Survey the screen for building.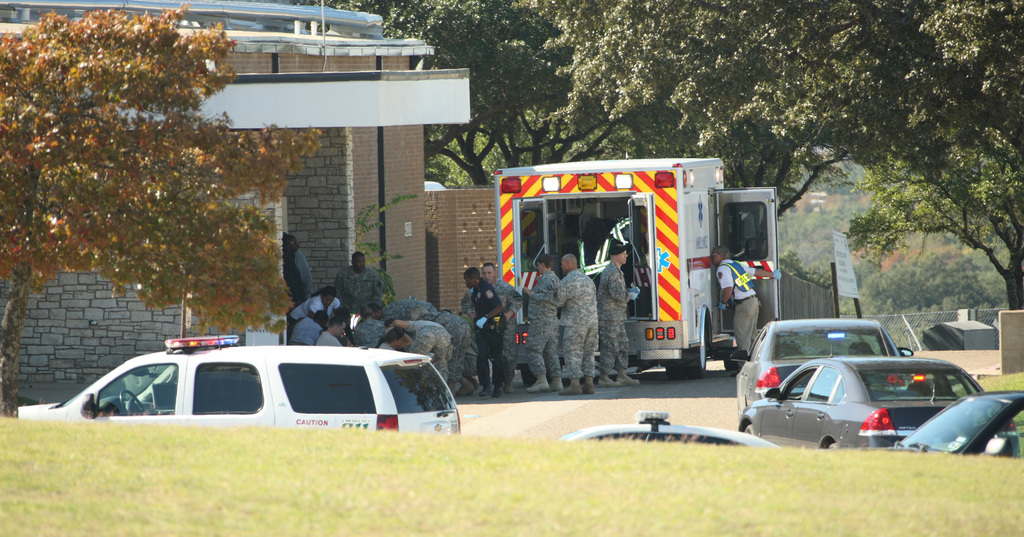
Survey found: [0,0,474,389].
